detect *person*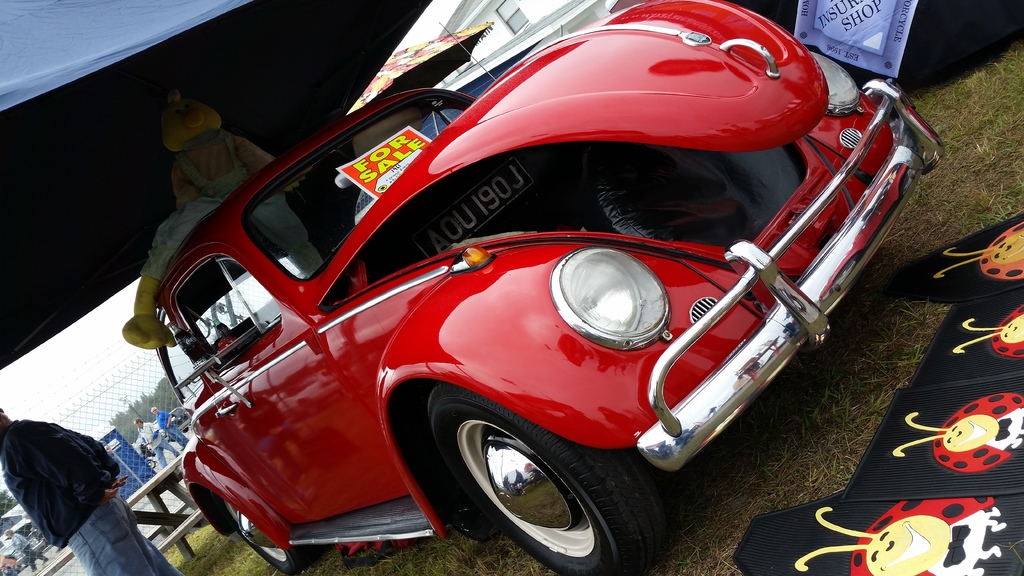
(left=131, top=419, right=177, bottom=467)
